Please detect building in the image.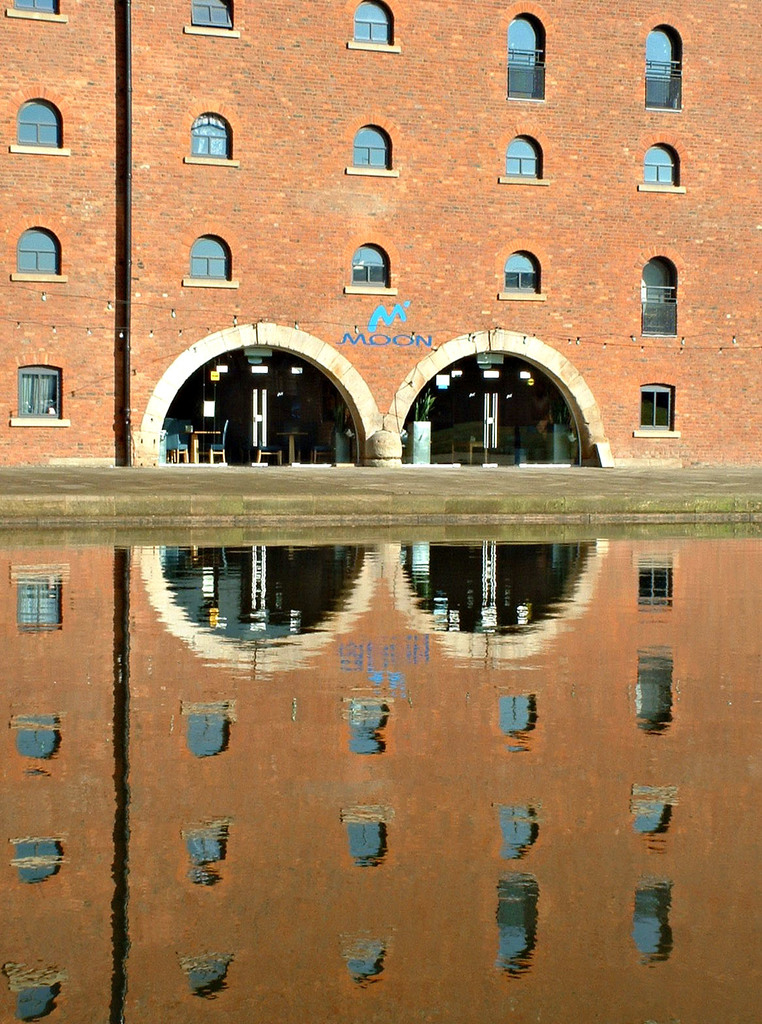
0, 0, 761, 461.
